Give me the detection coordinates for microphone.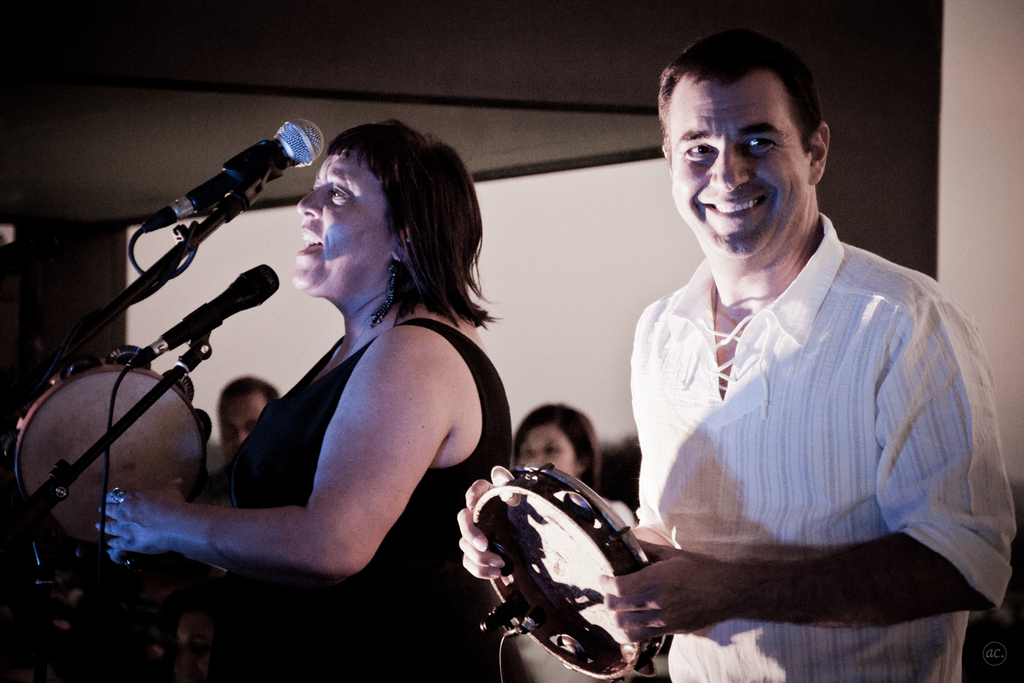
bbox=(129, 124, 305, 277).
